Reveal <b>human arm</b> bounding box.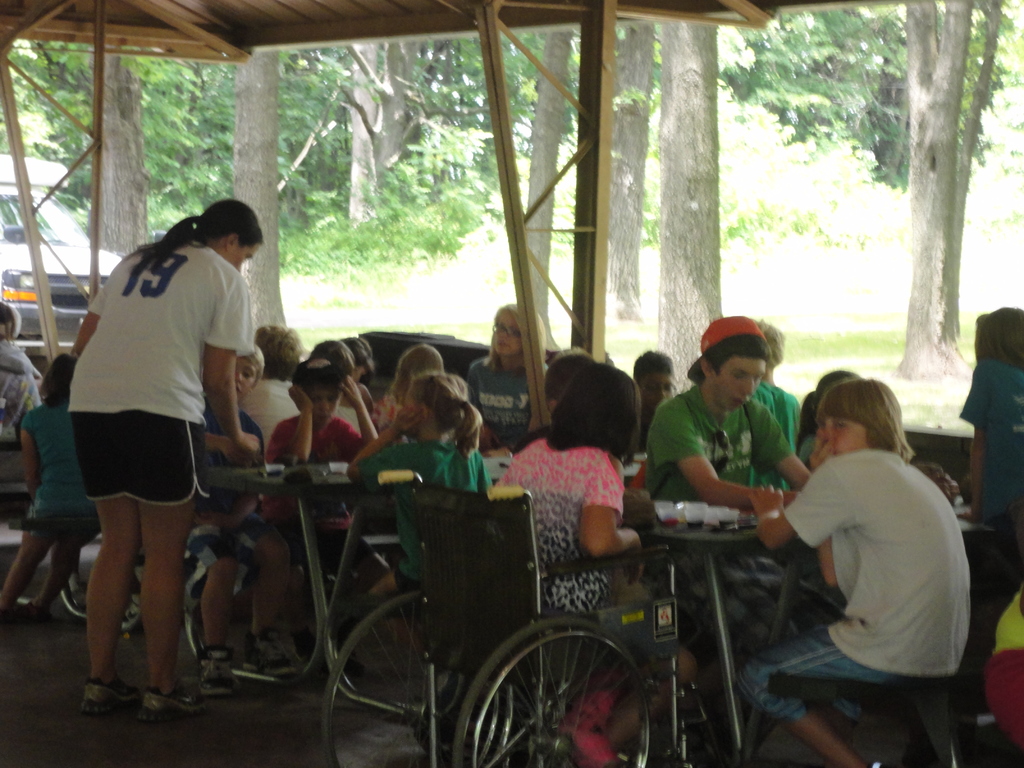
Revealed: locate(754, 452, 860, 552).
